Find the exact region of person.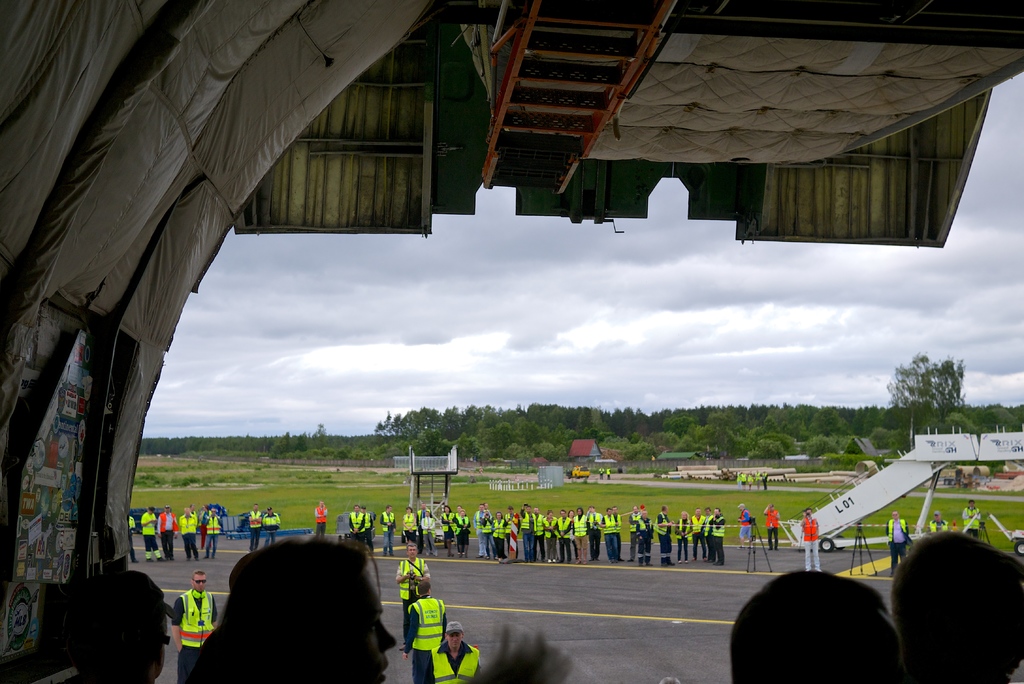
Exact region: [left=261, top=507, right=280, bottom=549].
